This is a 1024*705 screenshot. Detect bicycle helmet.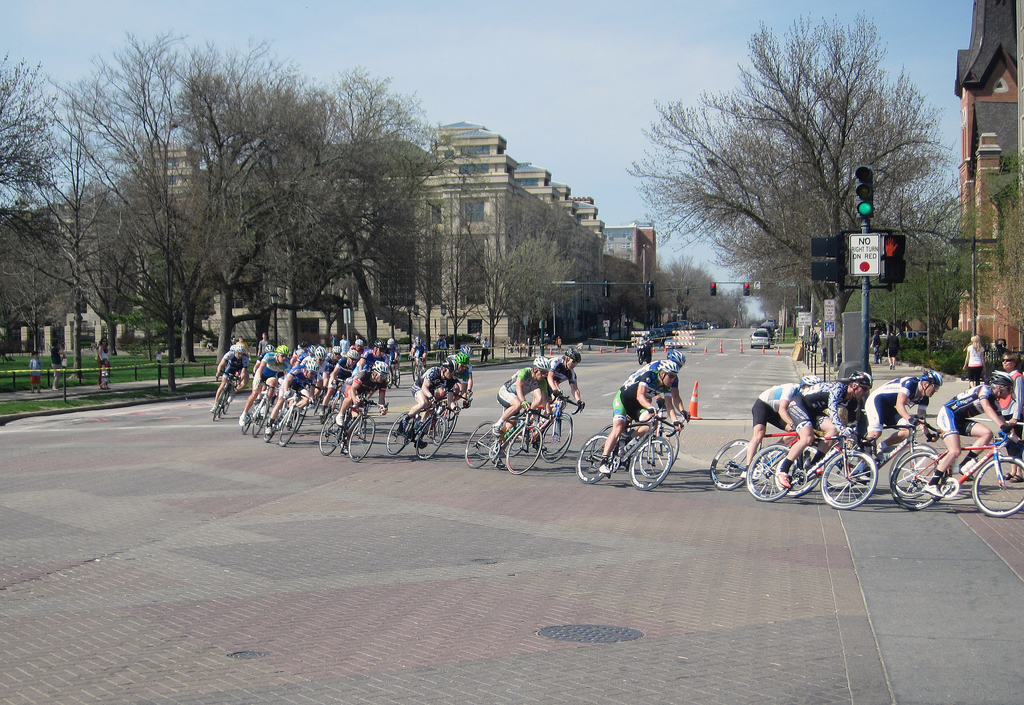
[x1=299, y1=351, x2=307, y2=353].
